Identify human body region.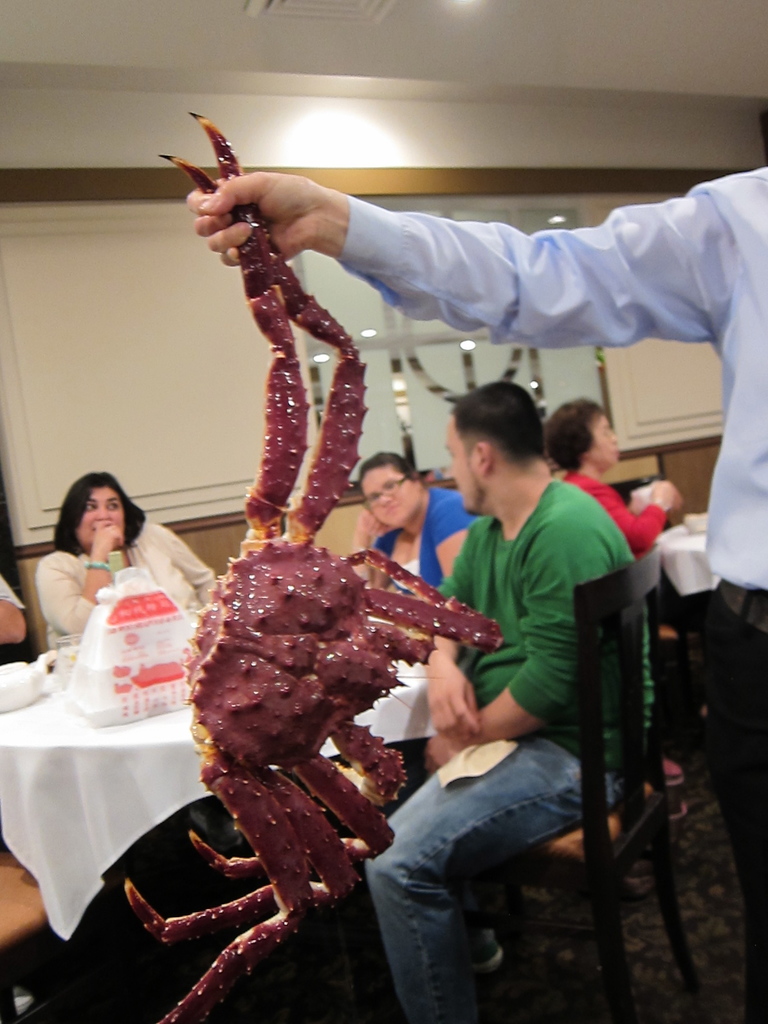
Region: (550, 400, 682, 563).
